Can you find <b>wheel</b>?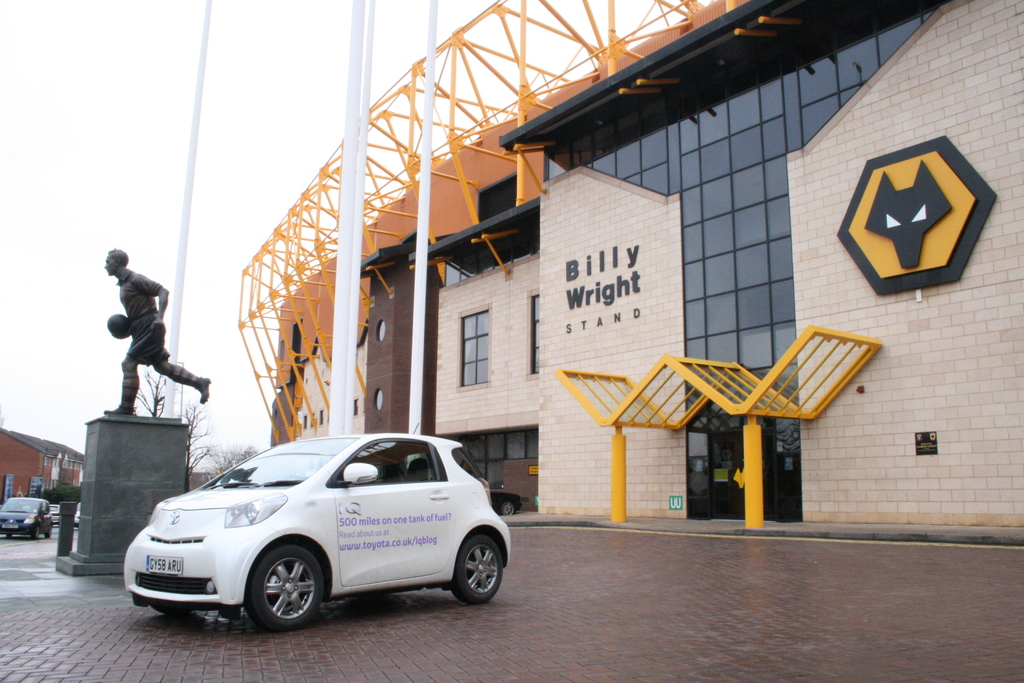
Yes, bounding box: 500, 498, 518, 518.
